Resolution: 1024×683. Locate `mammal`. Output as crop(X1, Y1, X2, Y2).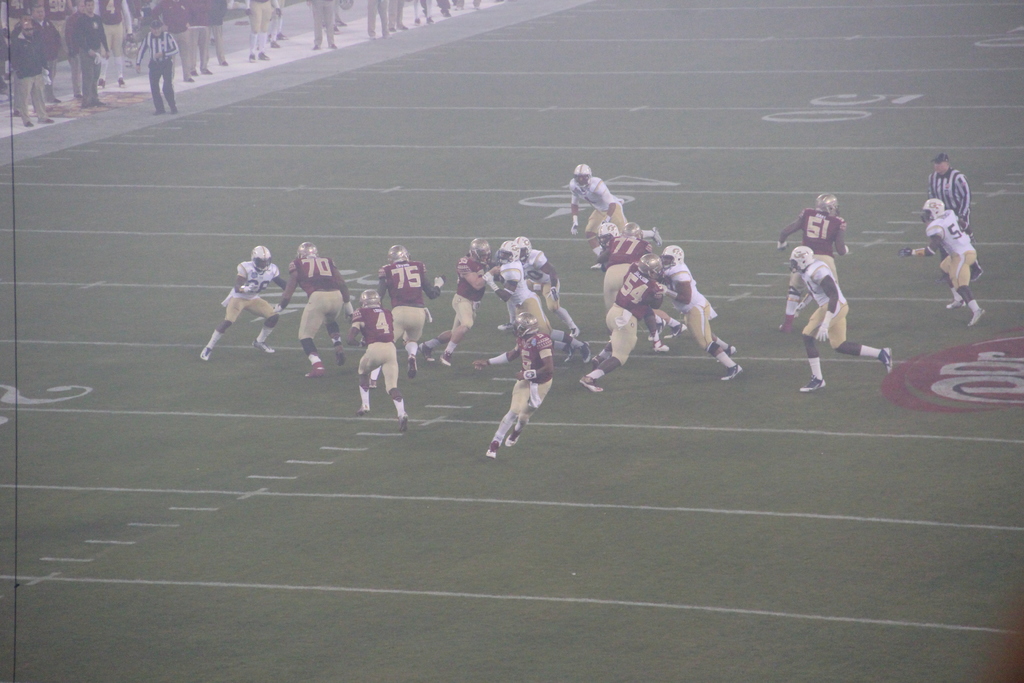
crop(387, 0, 408, 32).
